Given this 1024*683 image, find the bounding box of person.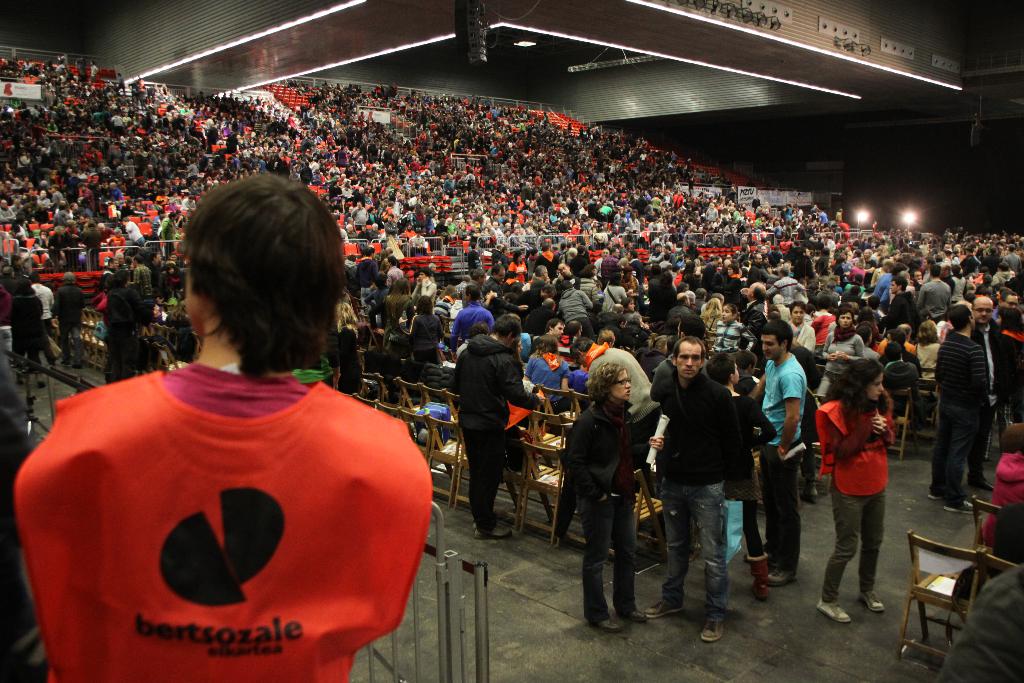
(45, 272, 86, 377).
